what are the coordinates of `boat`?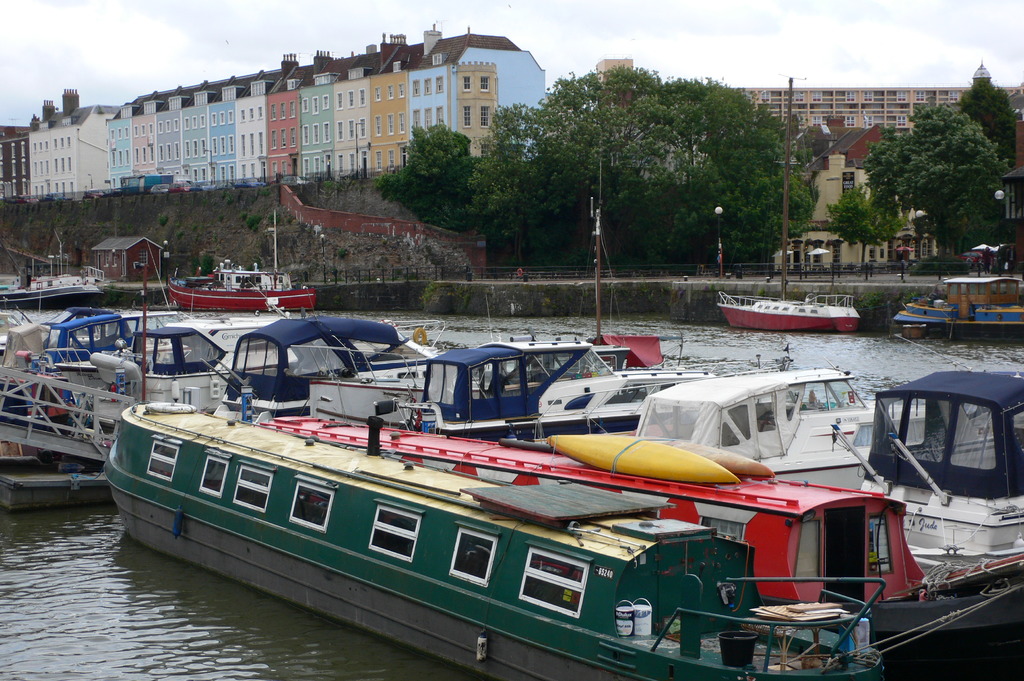
detection(168, 282, 316, 316).
